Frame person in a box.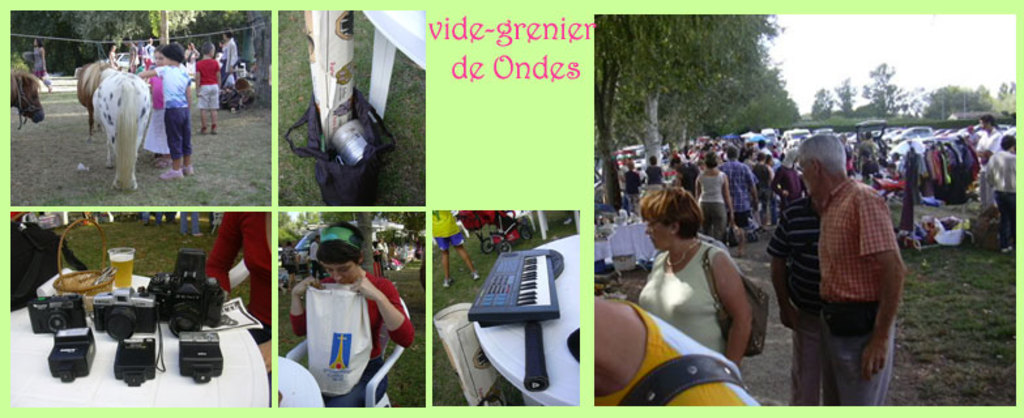
bbox=[981, 112, 997, 221].
